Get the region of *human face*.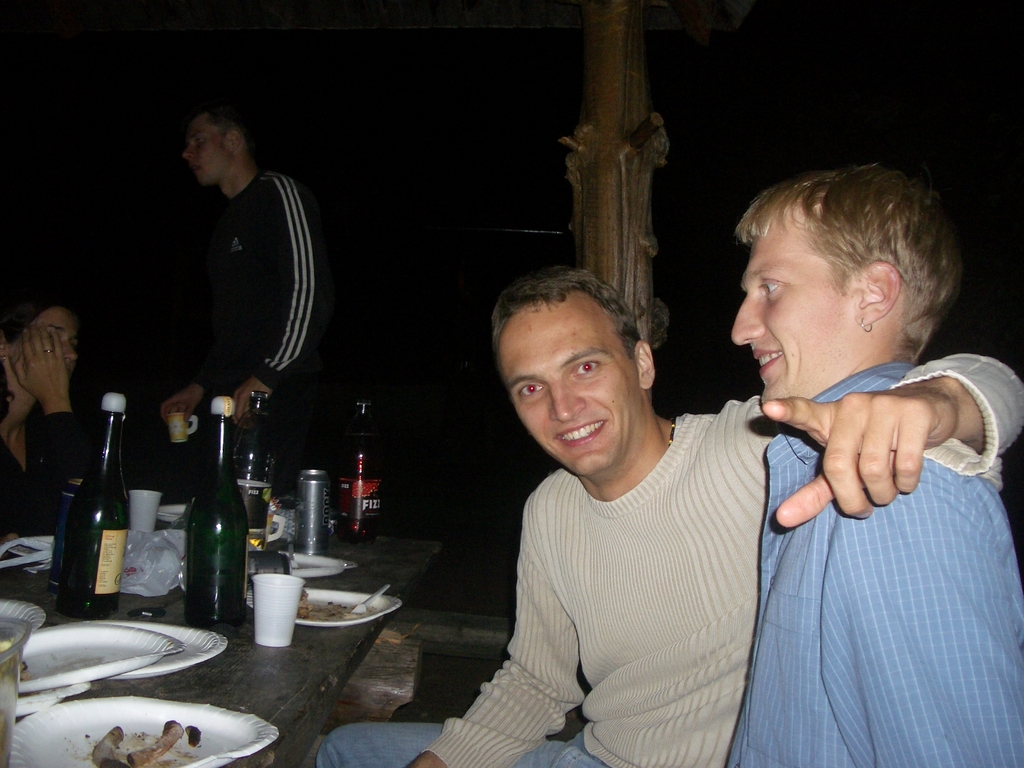
box=[181, 114, 229, 192].
